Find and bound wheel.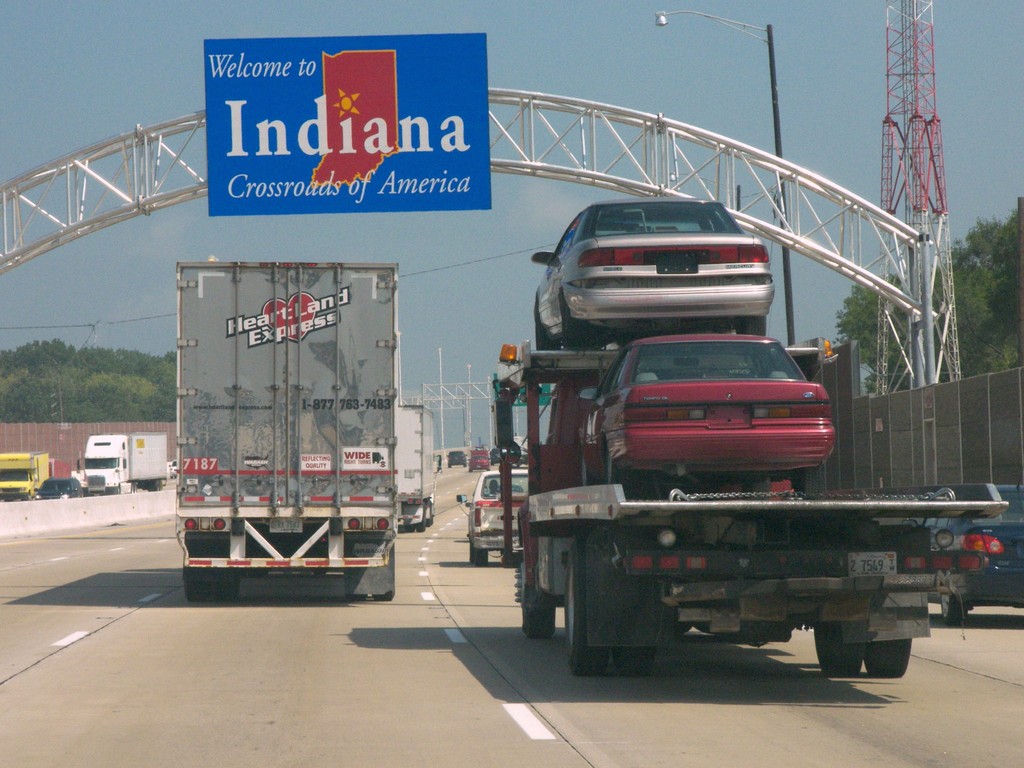
Bound: 469/541/474/564.
